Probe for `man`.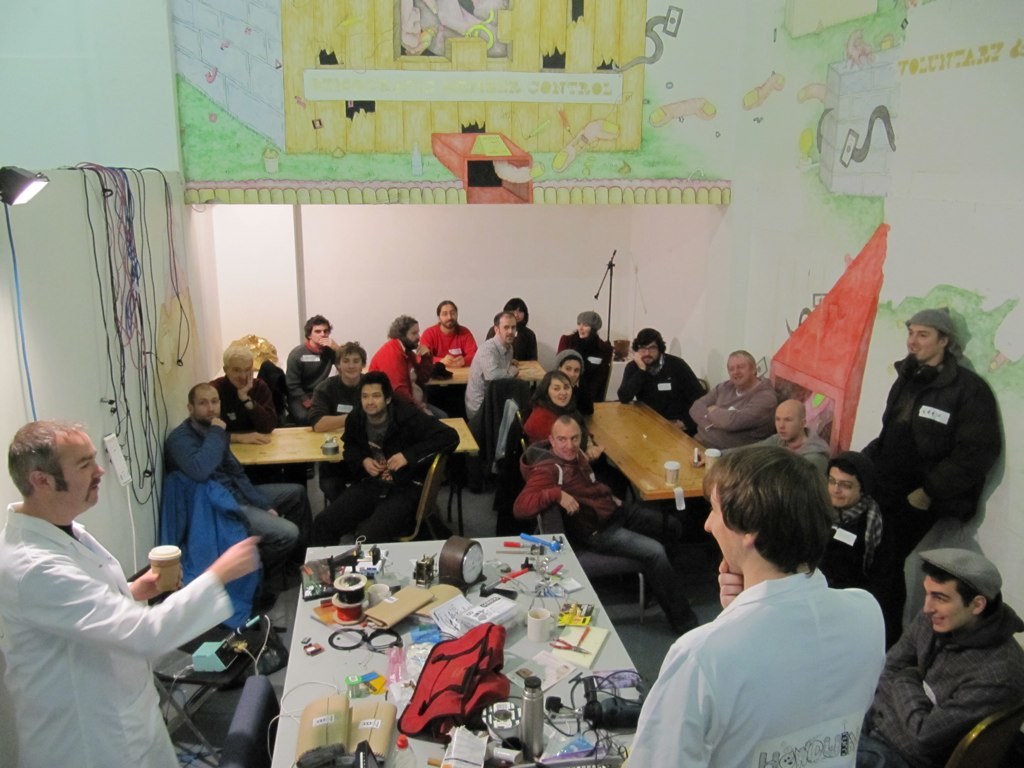
Probe result: [205, 342, 272, 446].
